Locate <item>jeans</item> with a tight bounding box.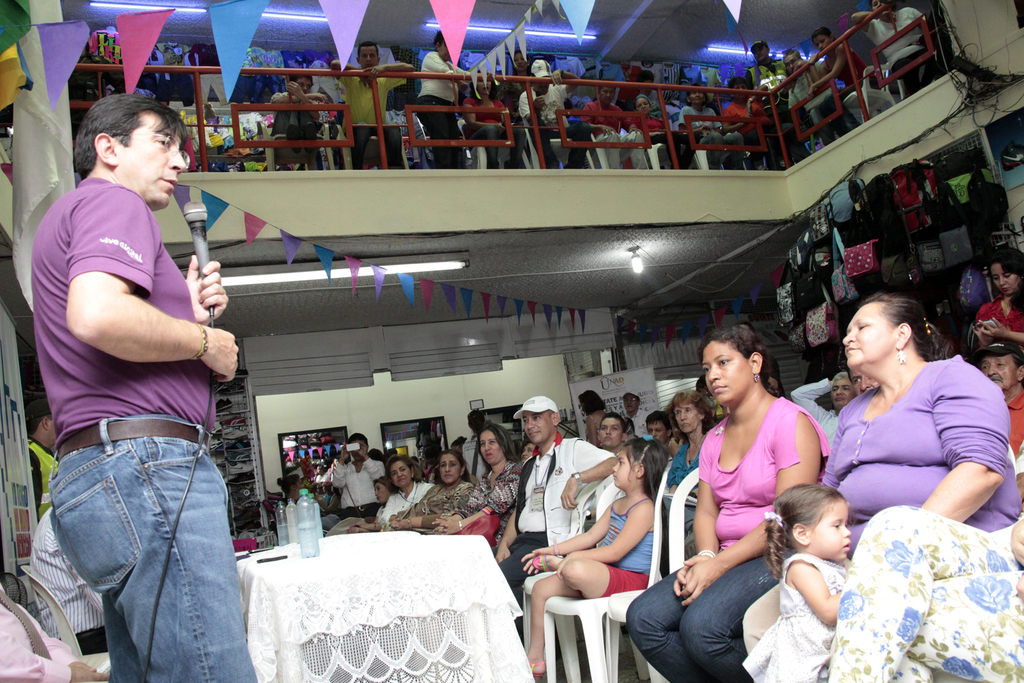
left=476, top=120, right=526, bottom=170.
